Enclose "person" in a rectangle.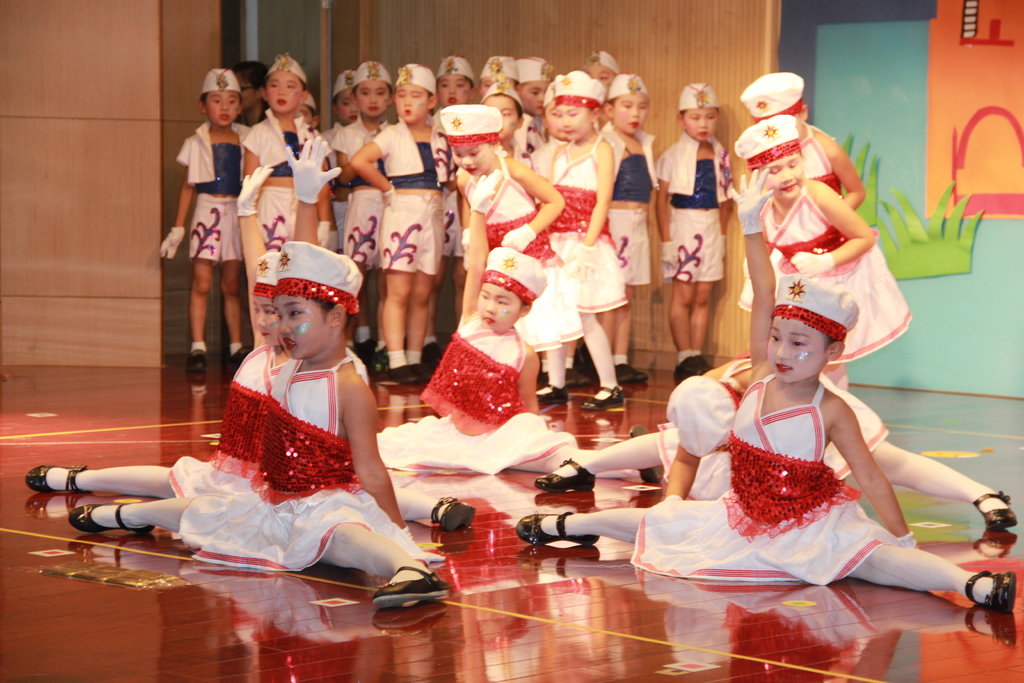
Rect(476, 83, 522, 175).
